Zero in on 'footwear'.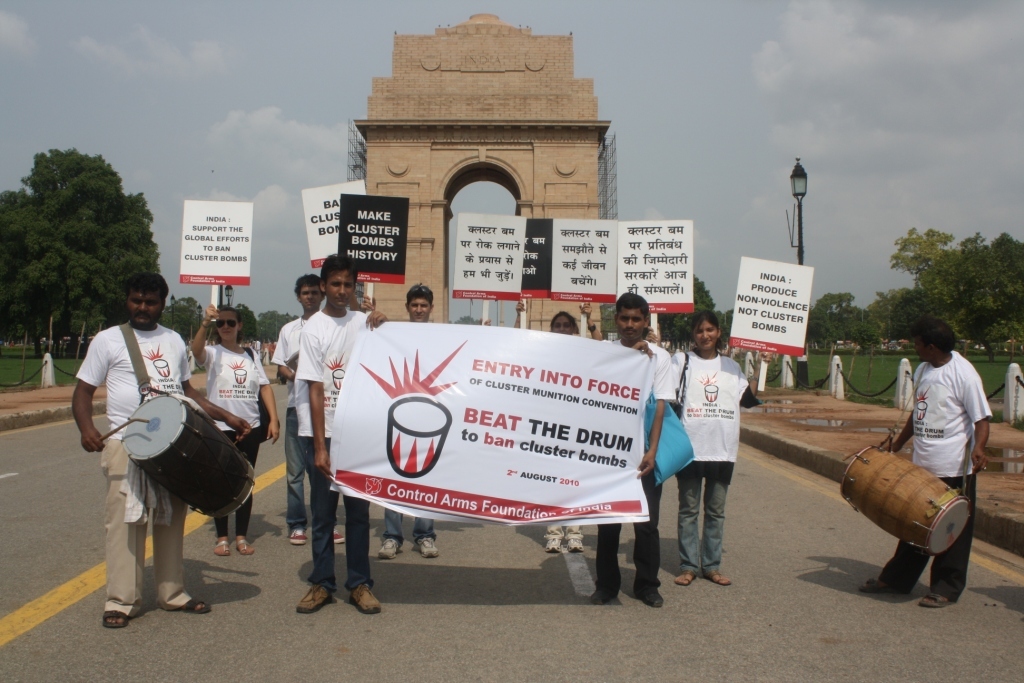
Zeroed in: detection(164, 597, 212, 621).
